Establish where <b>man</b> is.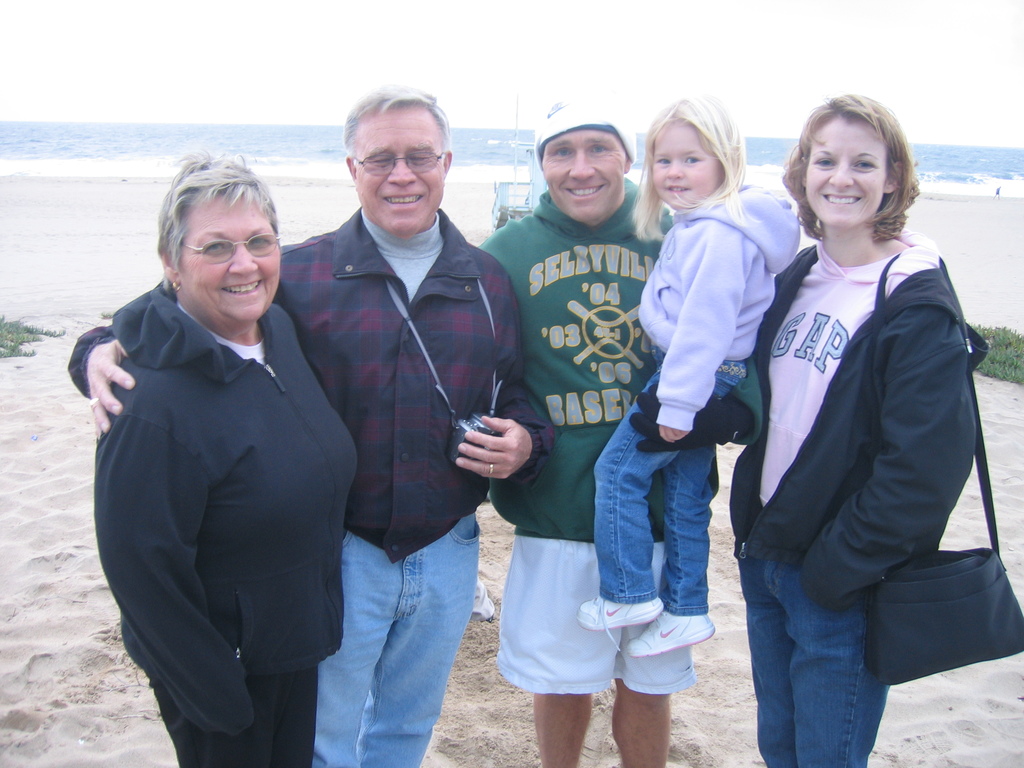
Established at crop(64, 86, 554, 767).
